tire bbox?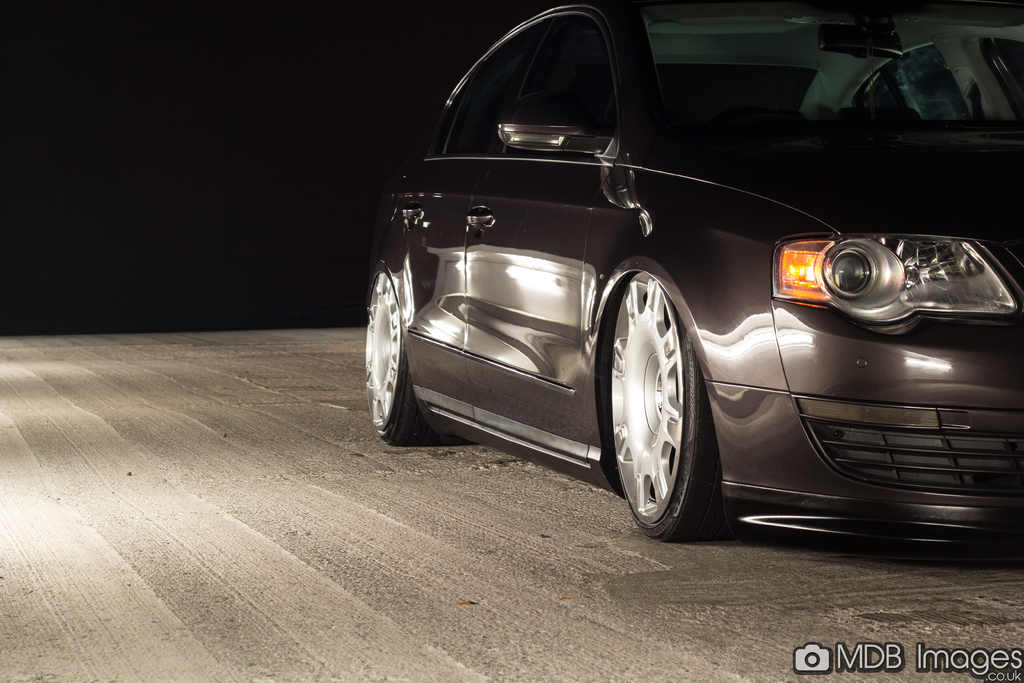
<bbox>360, 260, 420, 447</bbox>
